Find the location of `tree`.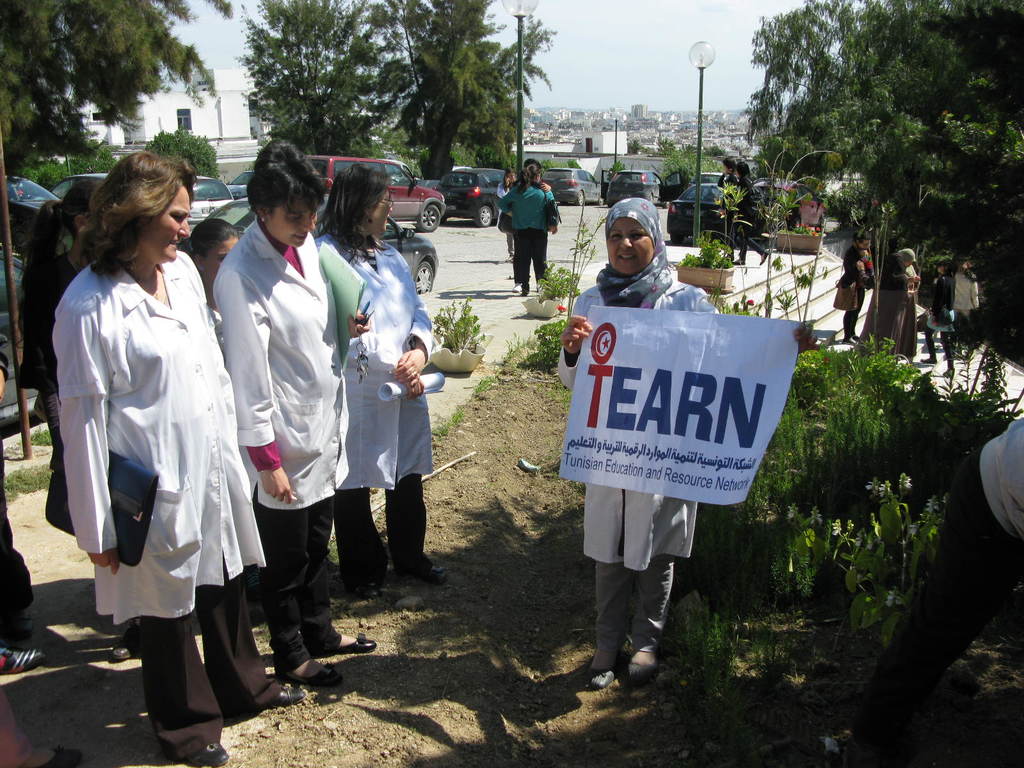
Location: crop(0, 0, 236, 179).
